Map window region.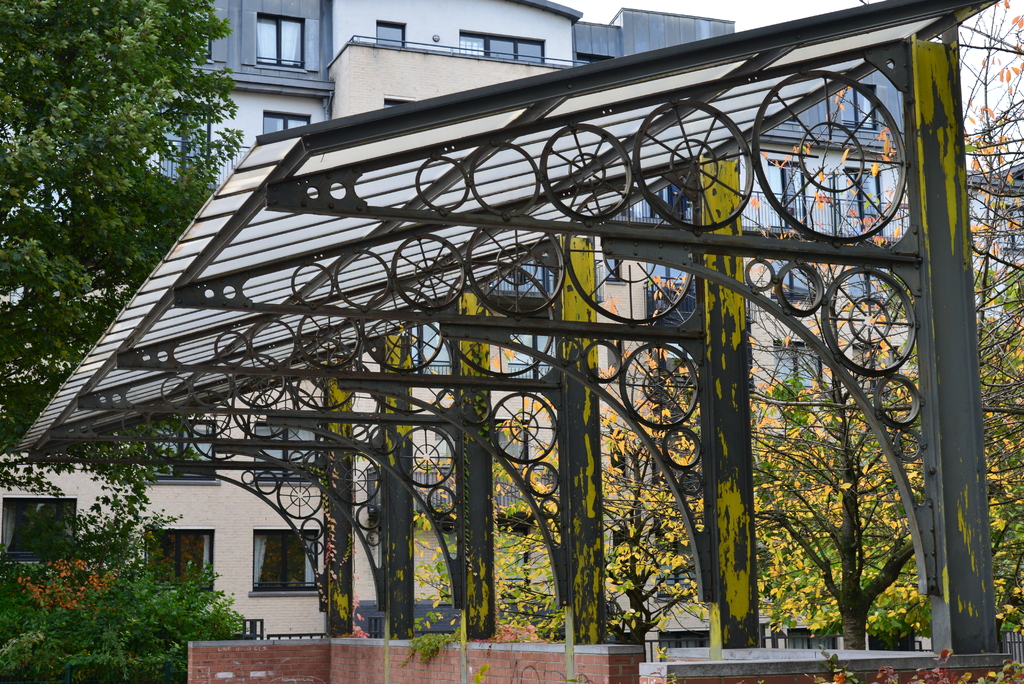
Mapped to box=[780, 262, 815, 301].
